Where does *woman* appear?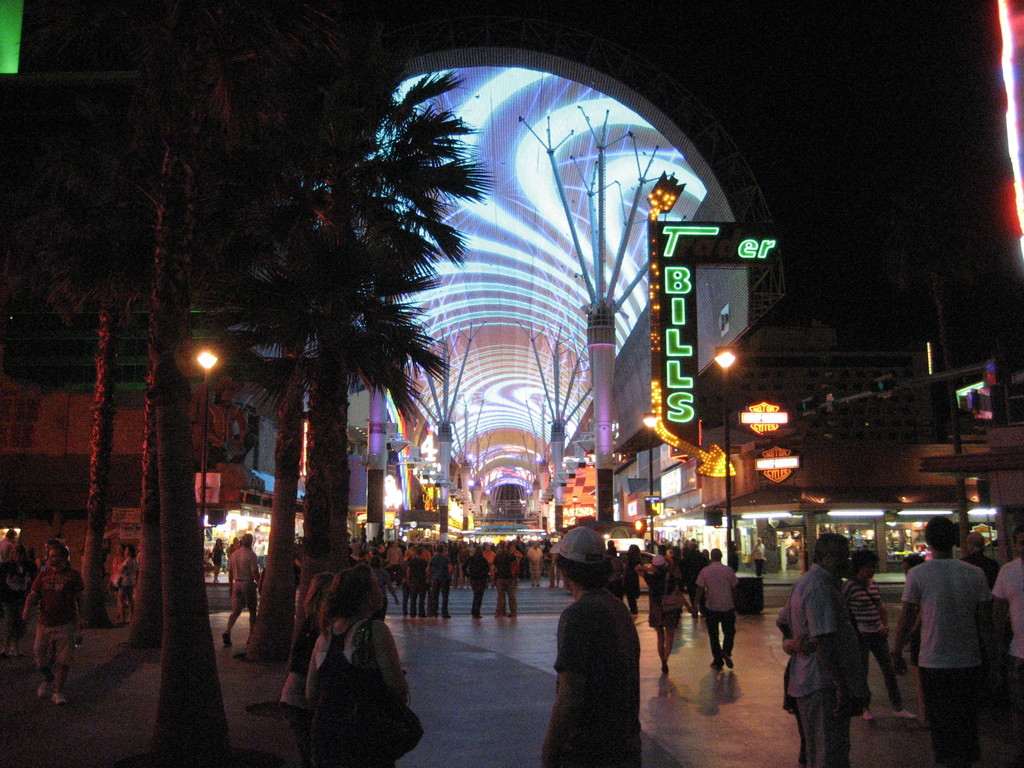
Appears at 842 552 918 724.
